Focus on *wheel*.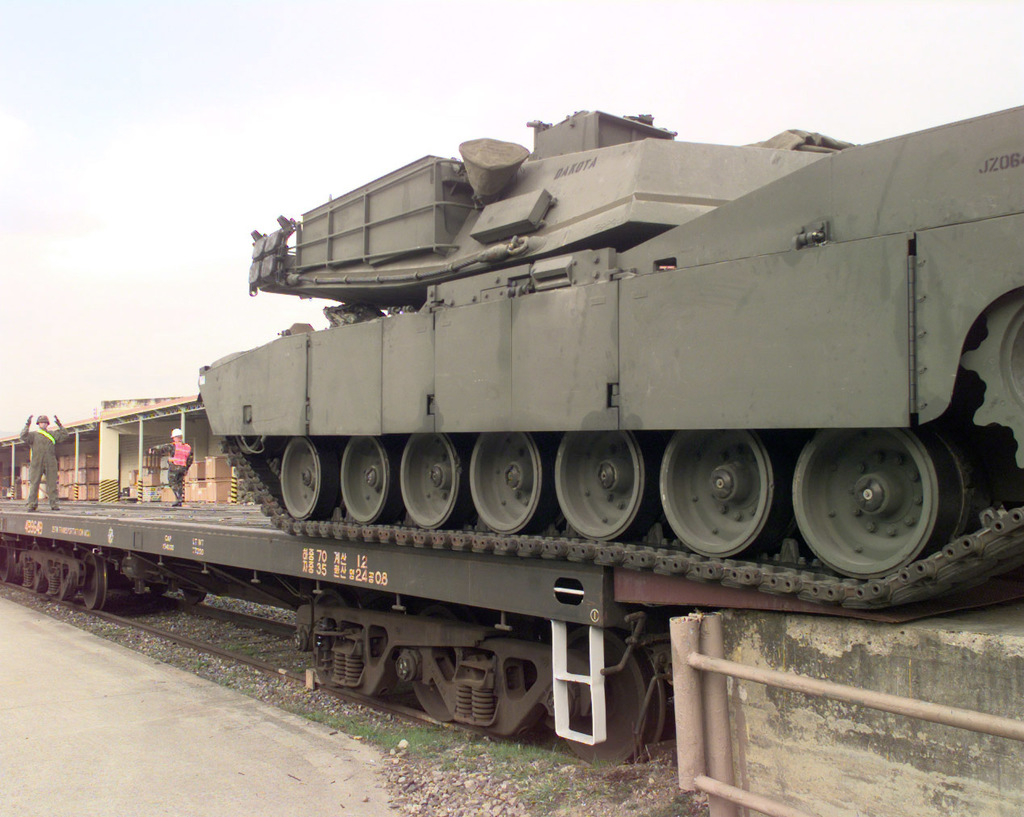
Focused at bbox=[82, 560, 108, 612].
